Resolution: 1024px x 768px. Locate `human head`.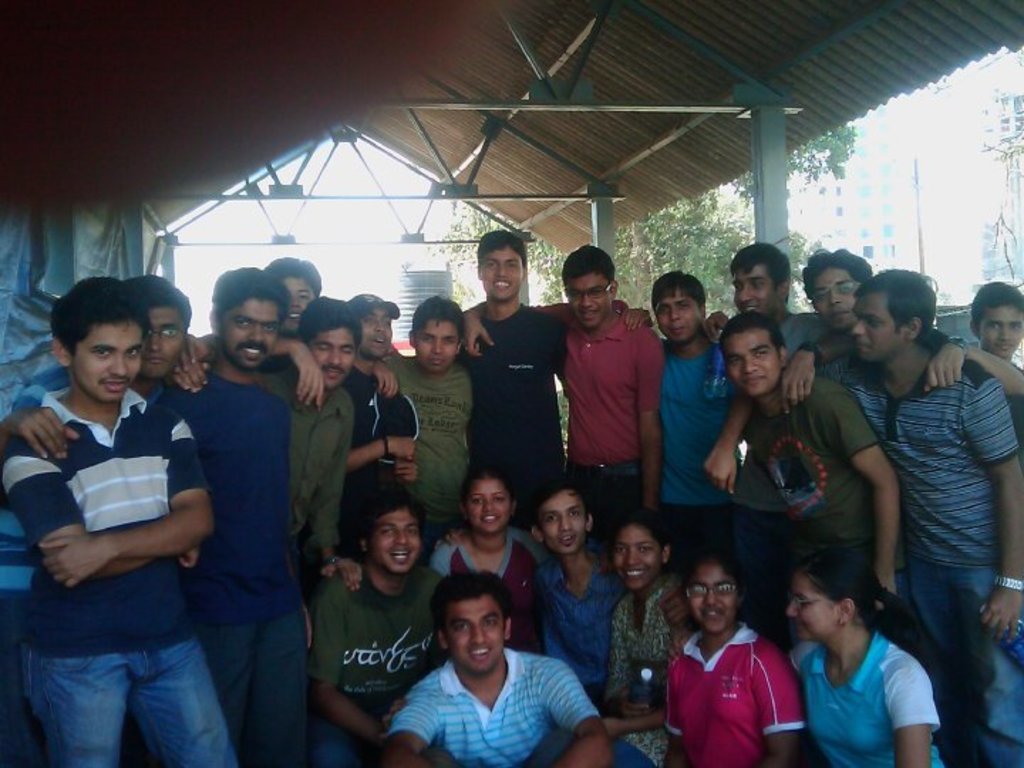
<bbox>973, 282, 1023, 364</bbox>.
